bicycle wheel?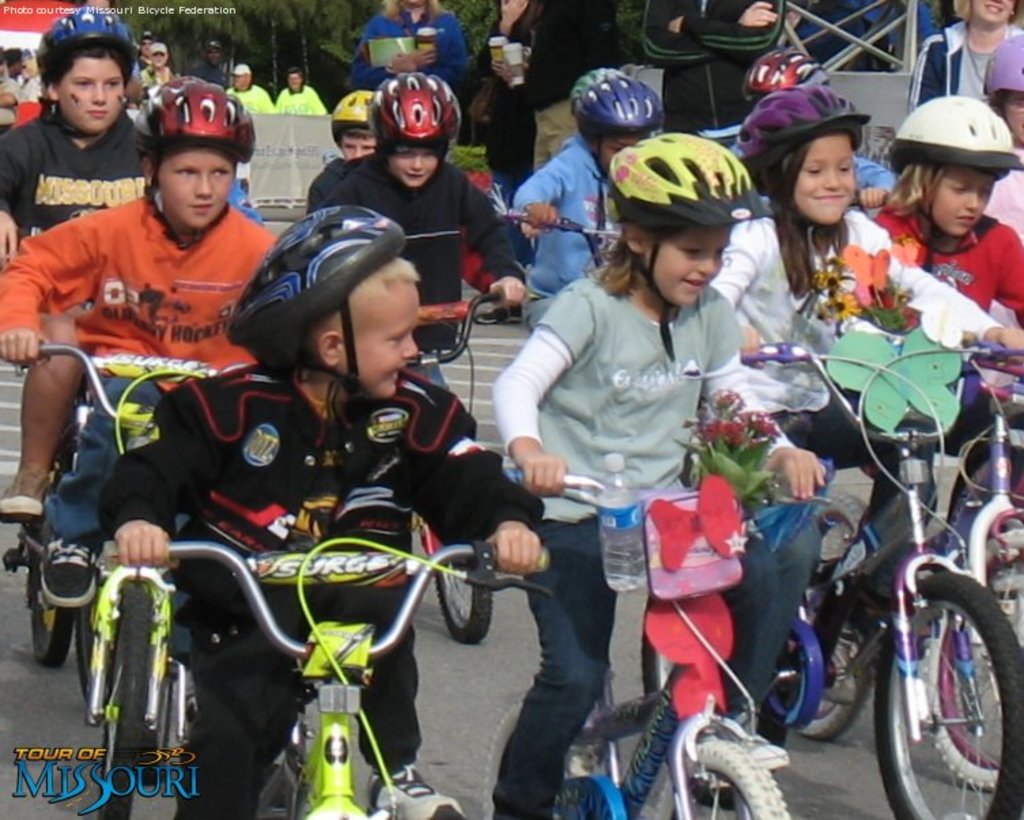
bbox=[779, 621, 873, 741]
